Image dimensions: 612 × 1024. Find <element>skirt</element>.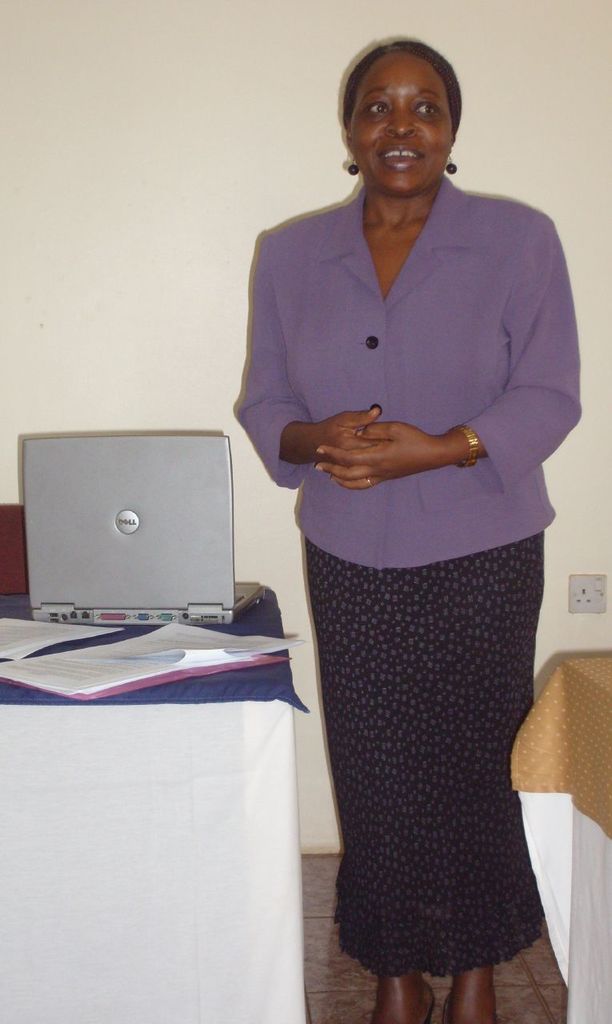
(293, 534, 548, 983).
